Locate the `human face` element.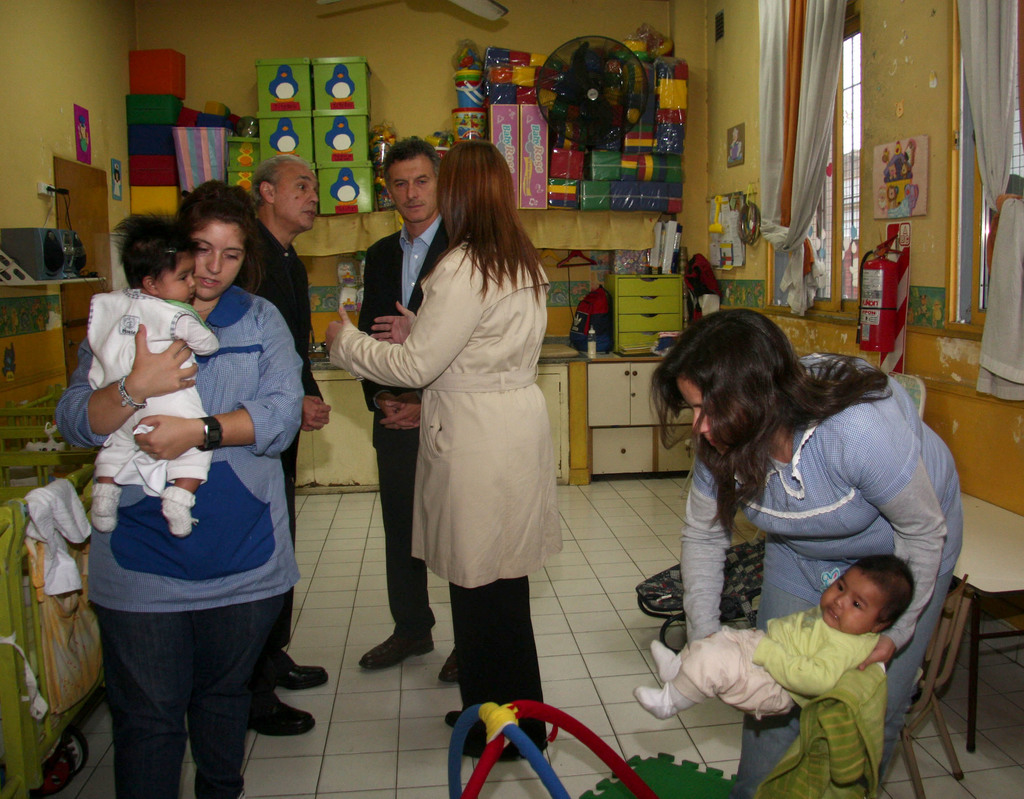
Element bbox: (left=820, top=567, right=884, bottom=629).
